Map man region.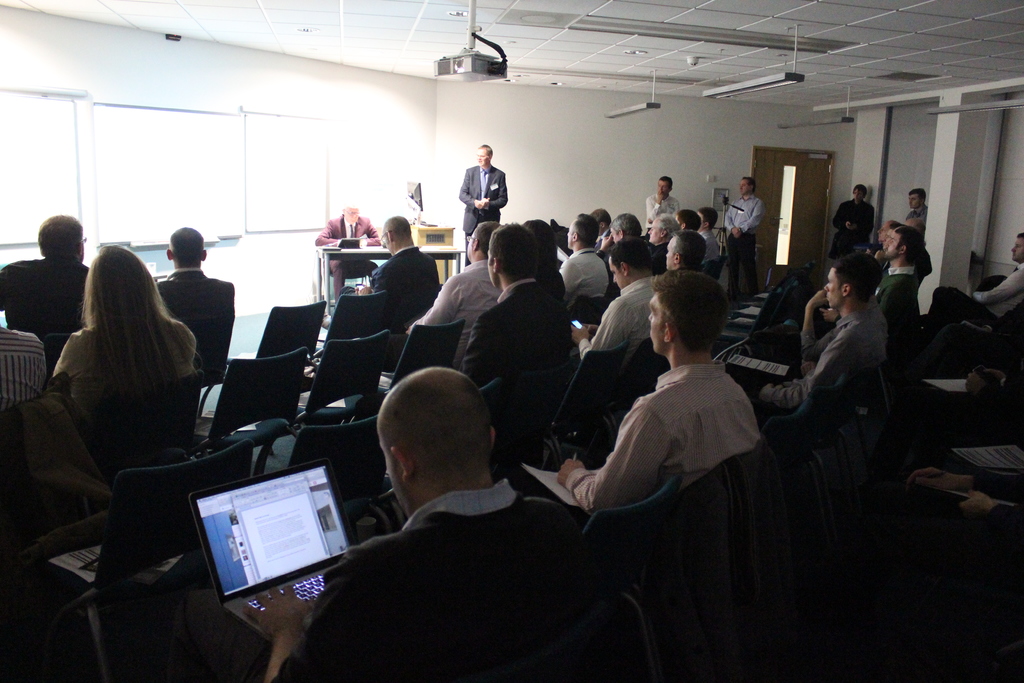
Mapped to <box>554,269,752,519</box>.
